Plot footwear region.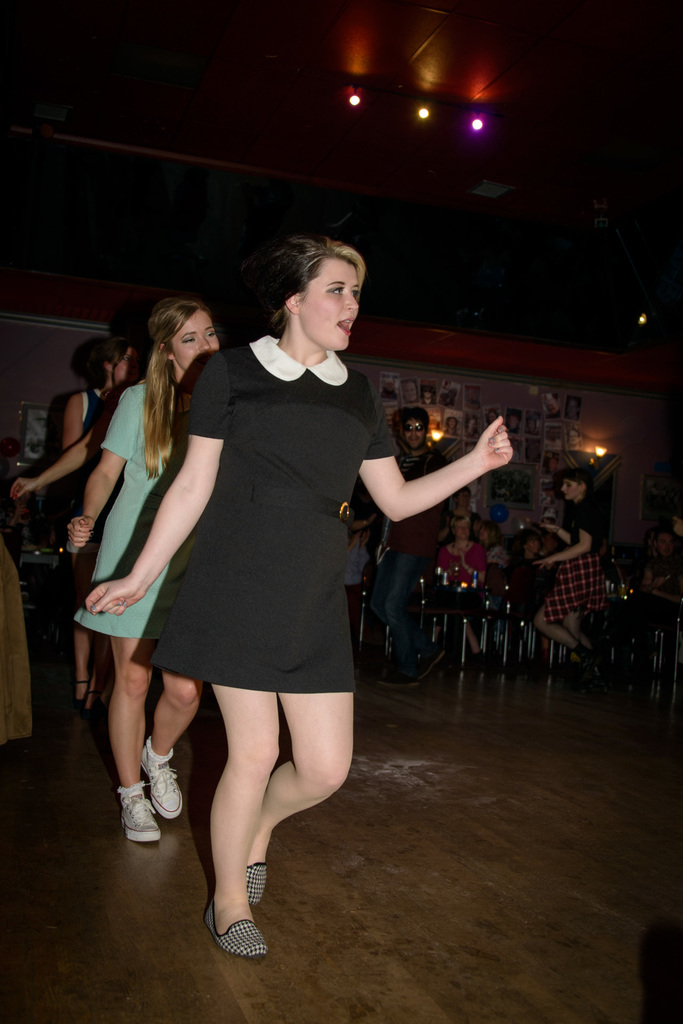
Plotted at Rect(143, 743, 186, 815).
